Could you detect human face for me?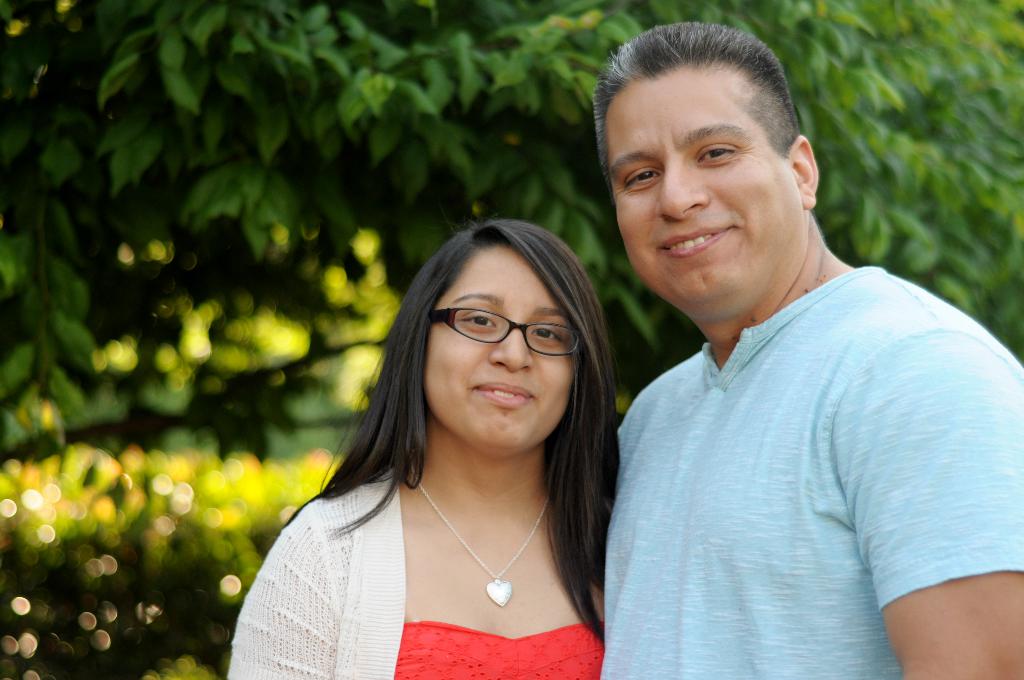
Detection result: {"left": 426, "top": 244, "right": 573, "bottom": 451}.
